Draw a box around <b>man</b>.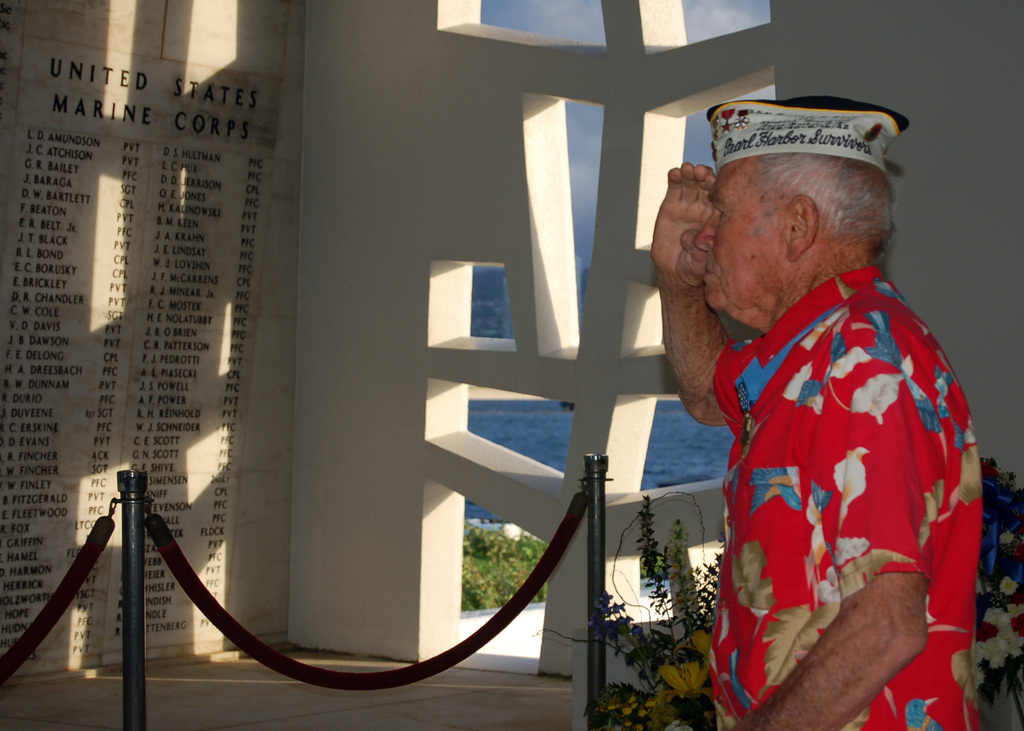
{"x1": 593, "y1": 100, "x2": 979, "y2": 725}.
